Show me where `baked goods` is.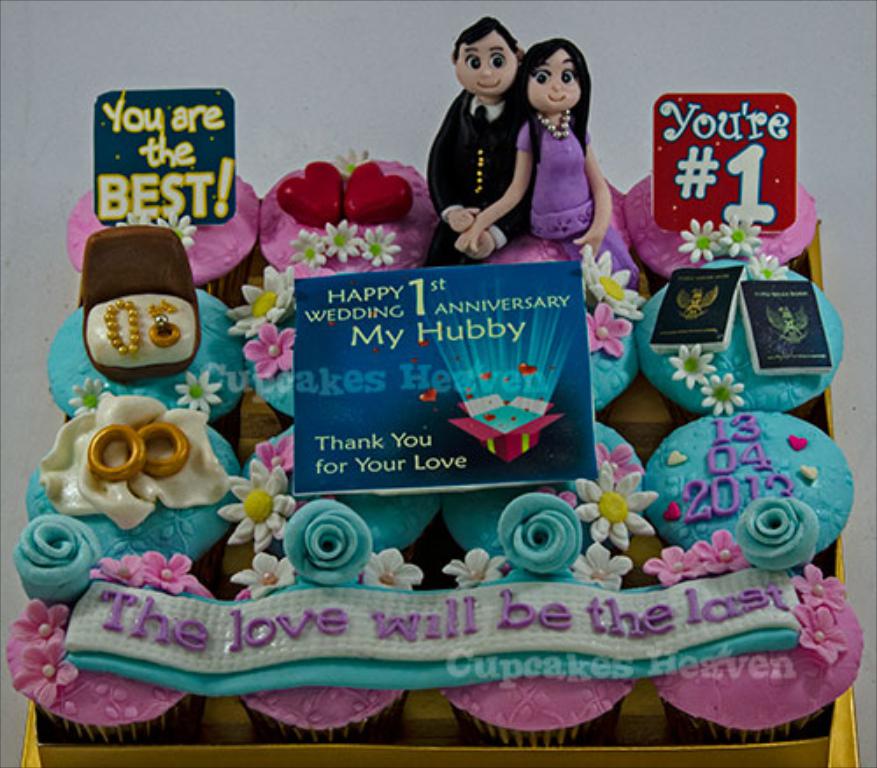
`baked goods` is at {"left": 251, "top": 153, "right": 437, "bottom": 275}.
